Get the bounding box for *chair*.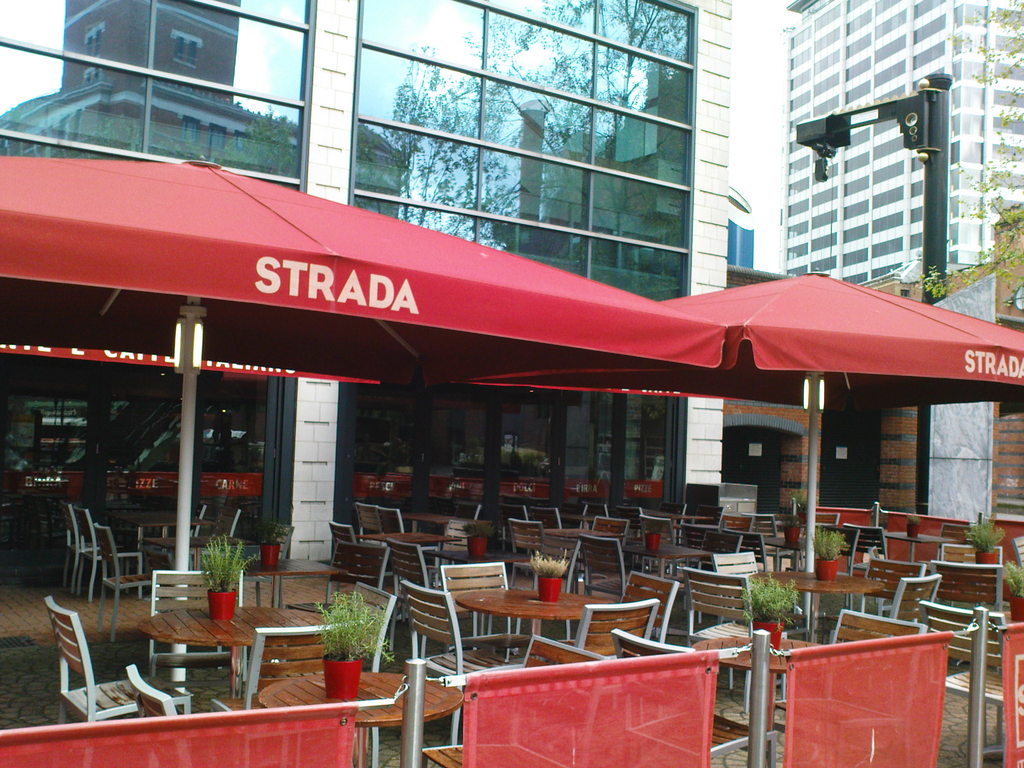
(551, 574, 674, 724).
